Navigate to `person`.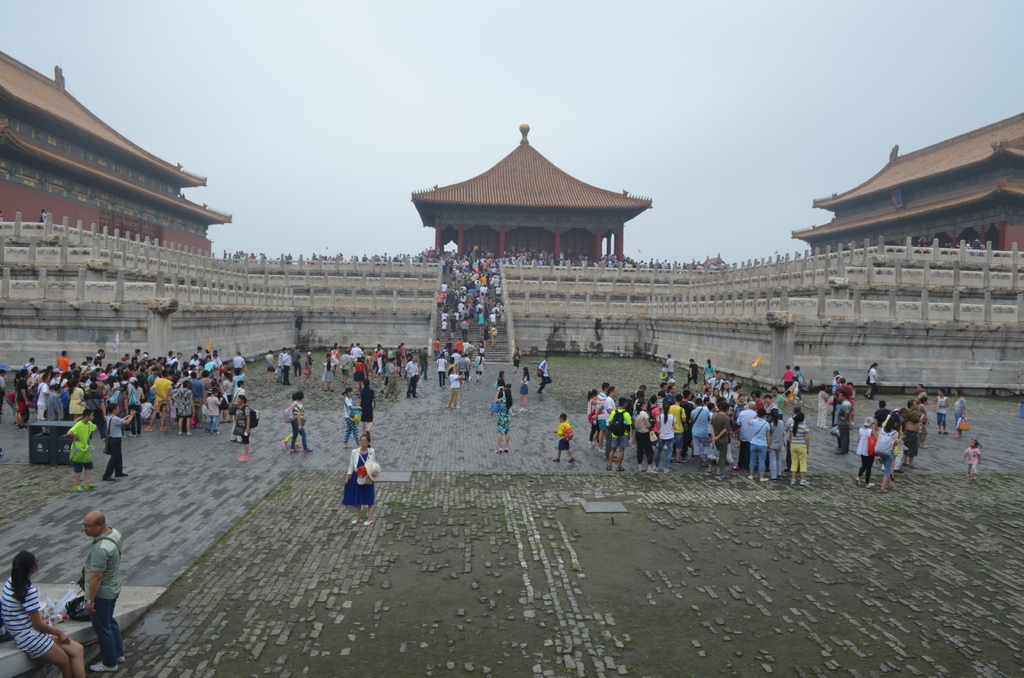
Navigation target: 351:354:366:379.
